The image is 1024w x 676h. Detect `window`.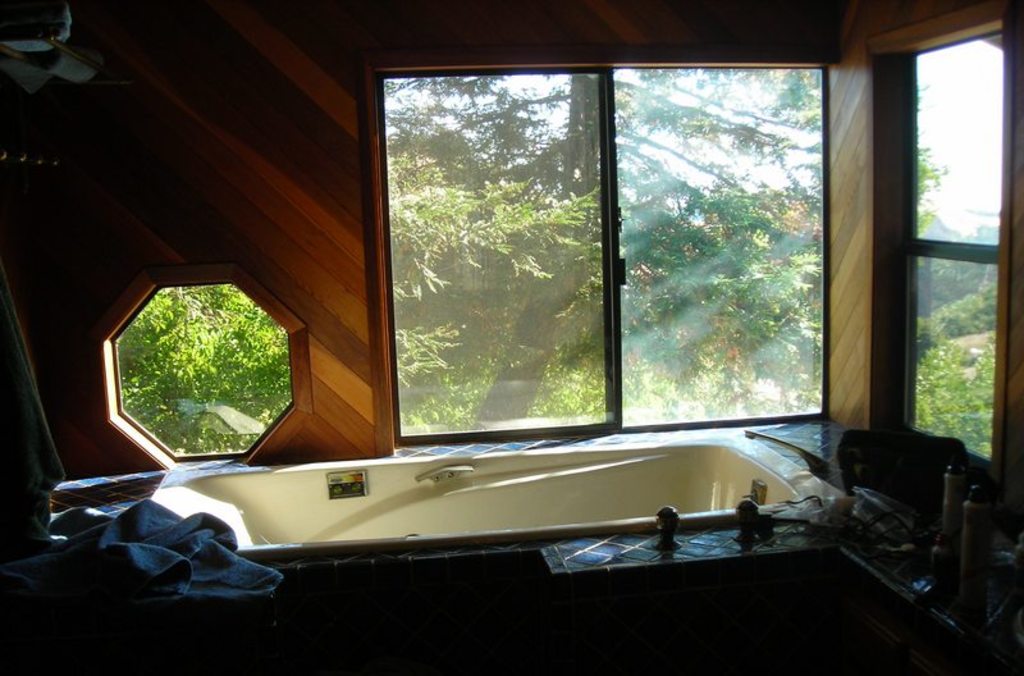
Detection: <box>884,19,1023,507</box>.
